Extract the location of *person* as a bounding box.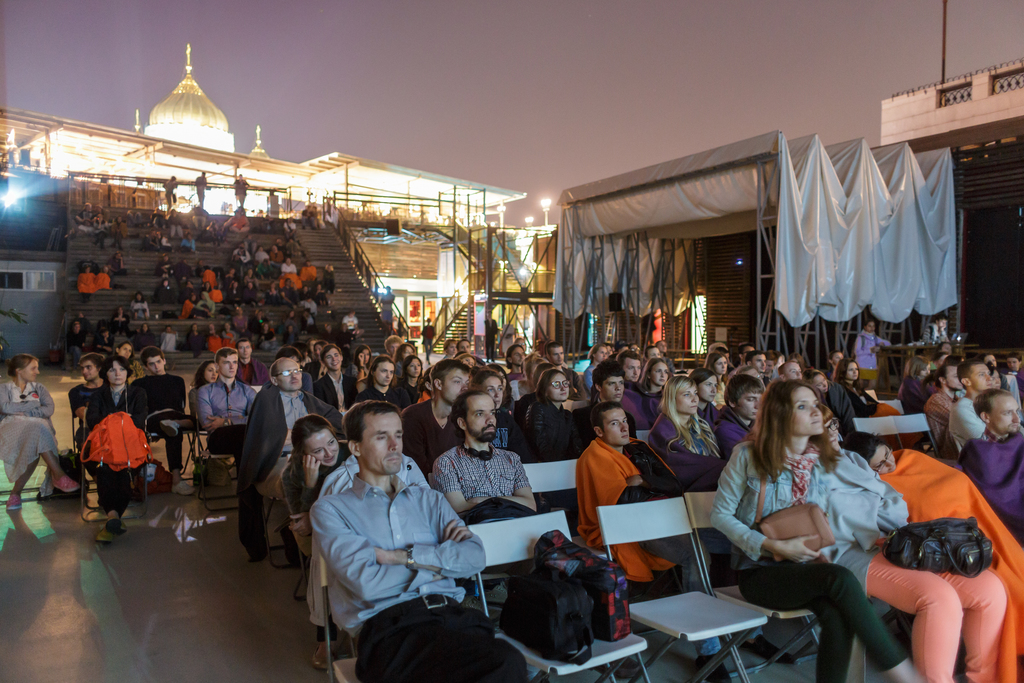
316 404 426 500.
